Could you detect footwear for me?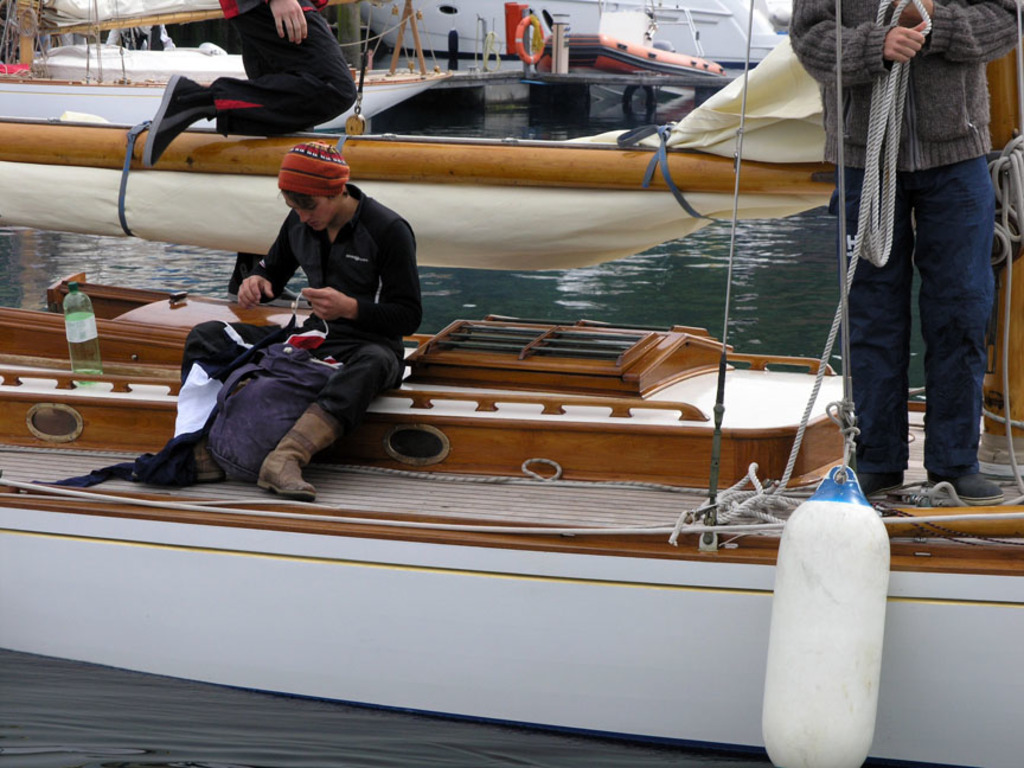
Detection result: locate(187, 439, 217, 471).
